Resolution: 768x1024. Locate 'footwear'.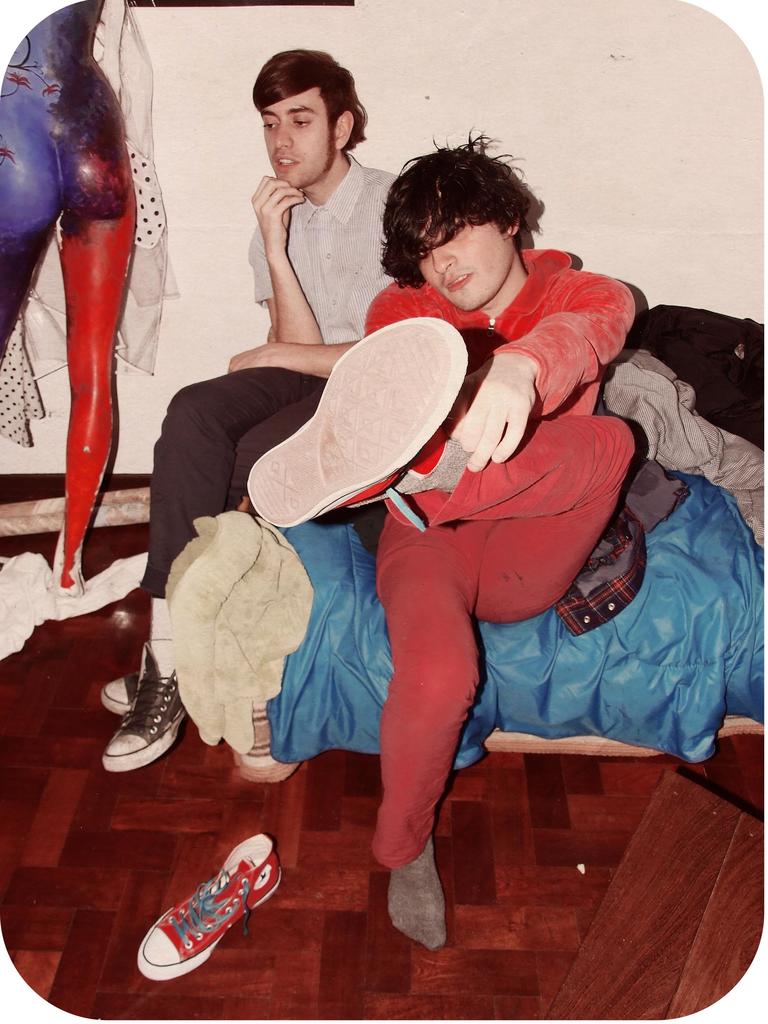
BBox(132, 834, 286, 982).
